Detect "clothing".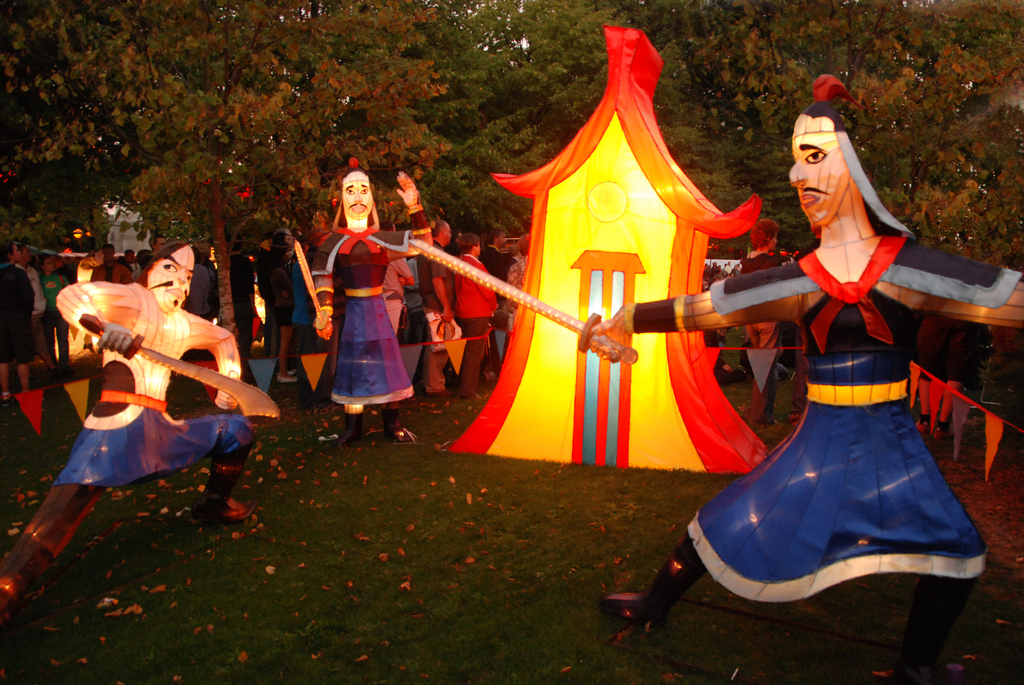
Detected at l=385, t=209, r=467, b=383.
